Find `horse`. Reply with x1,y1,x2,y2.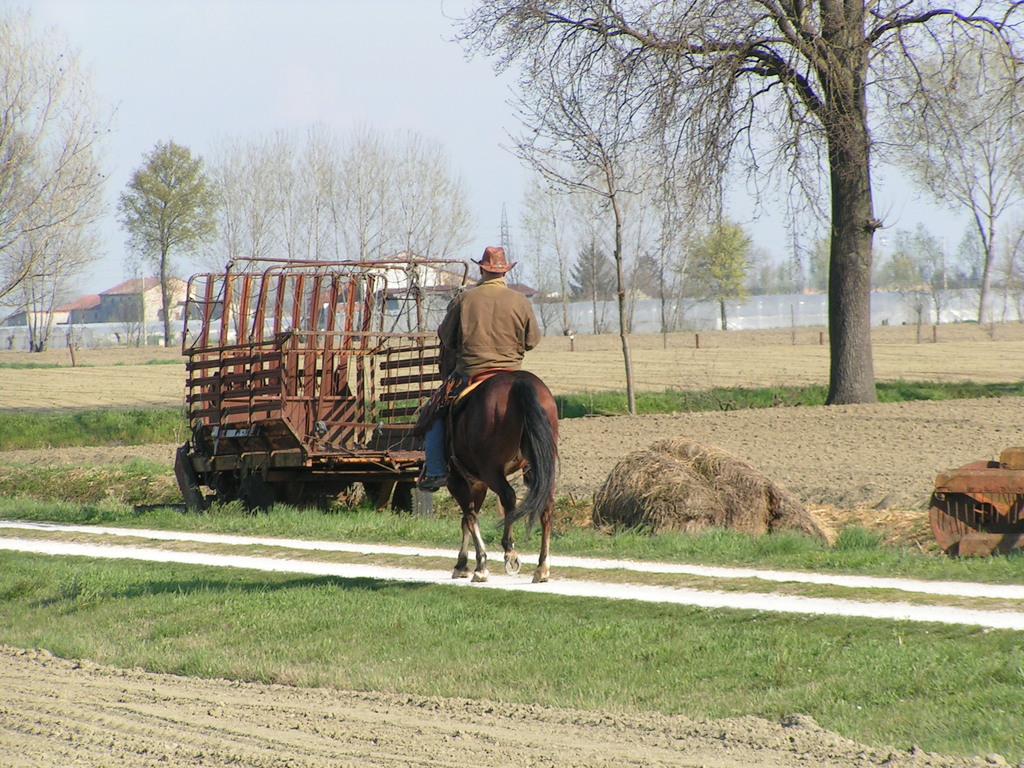
440,343,568,585.
